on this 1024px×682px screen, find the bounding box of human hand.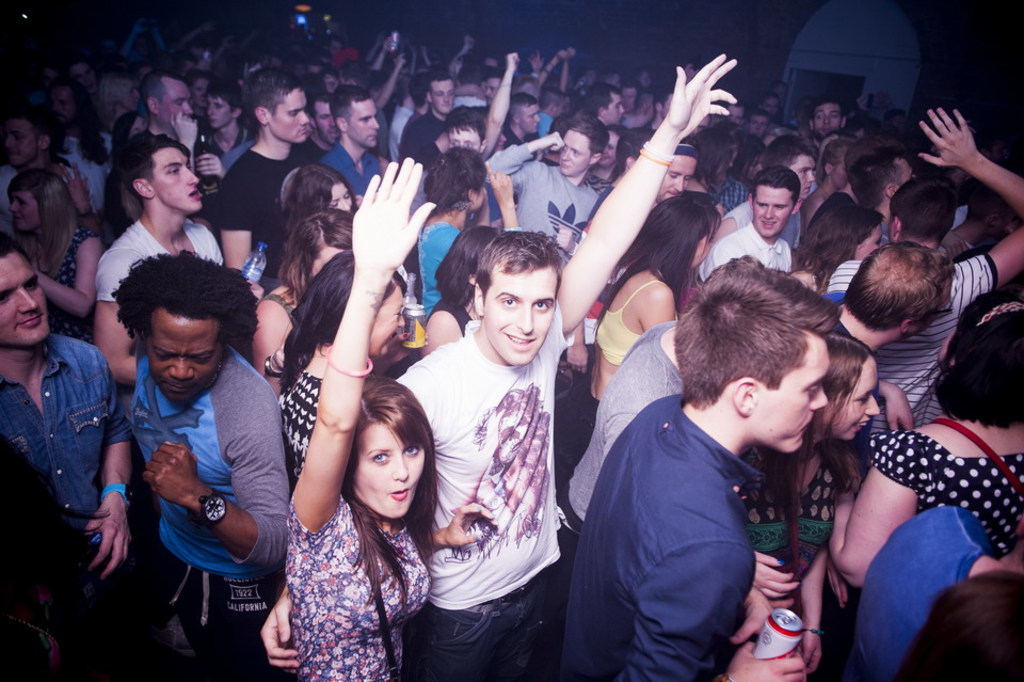
Bounding box: x1=260, y1=593, x2=300, y2=670.
